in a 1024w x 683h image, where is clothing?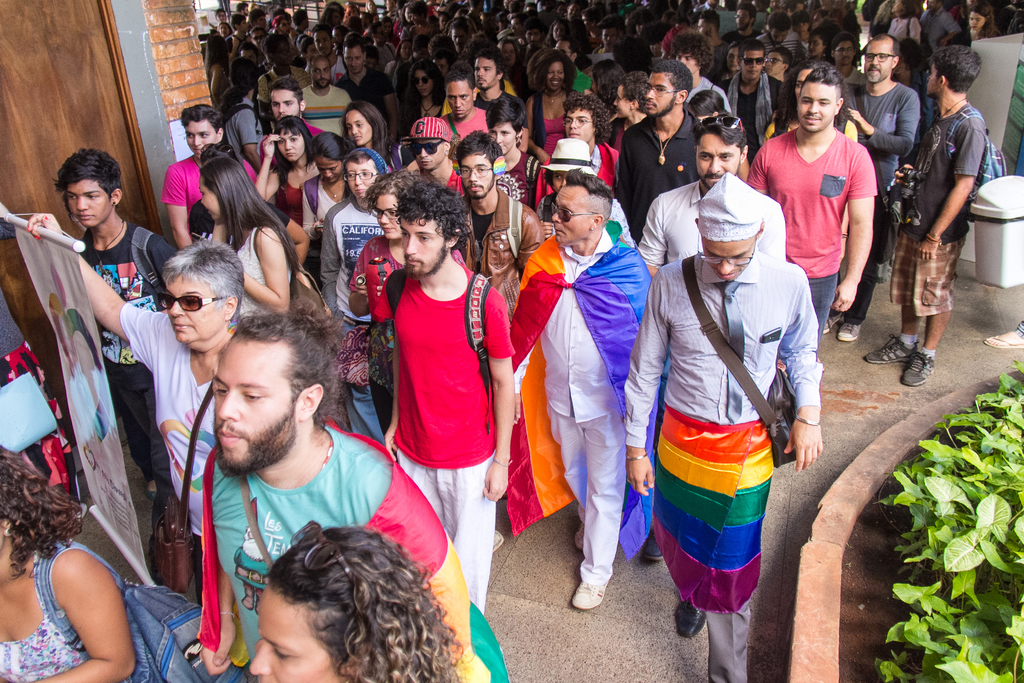
<region>518, 80, 616, 159</region>.
